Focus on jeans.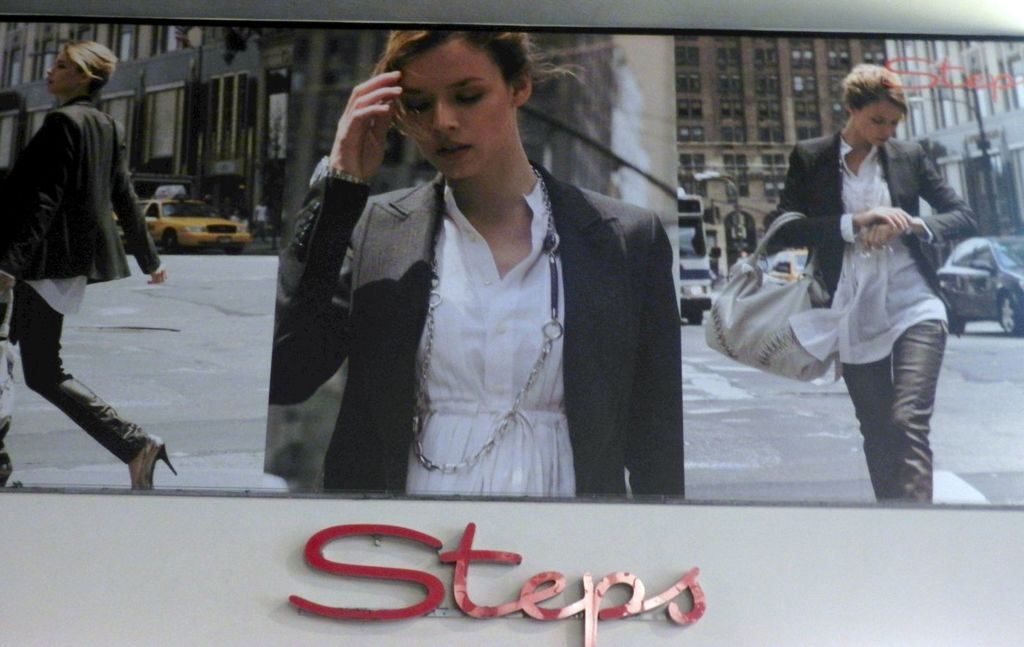
Focused at (left=840, top=314, right=952, bottom=499).
